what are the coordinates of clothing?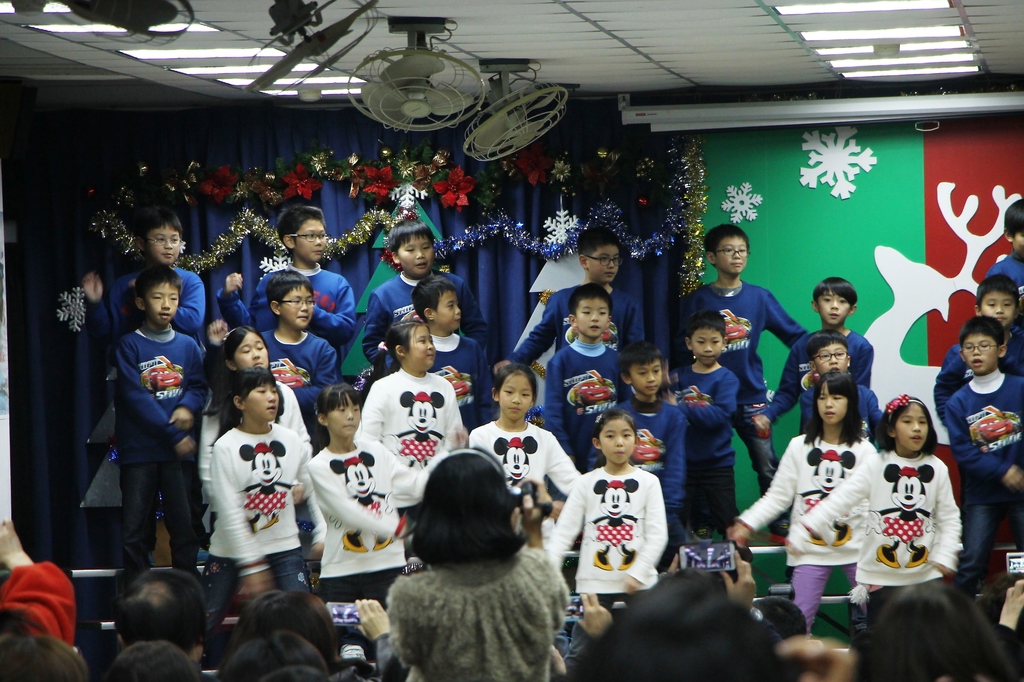
(x1=250, y1=259, x2=358, y2=348).
